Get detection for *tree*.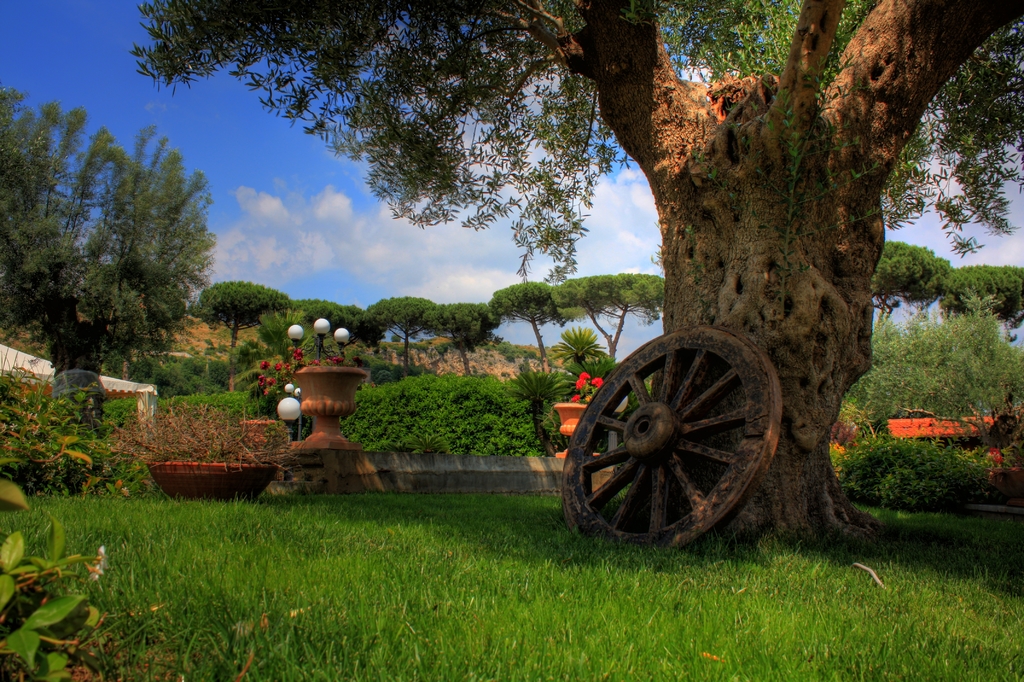
Detection: (485,278,573,379).
